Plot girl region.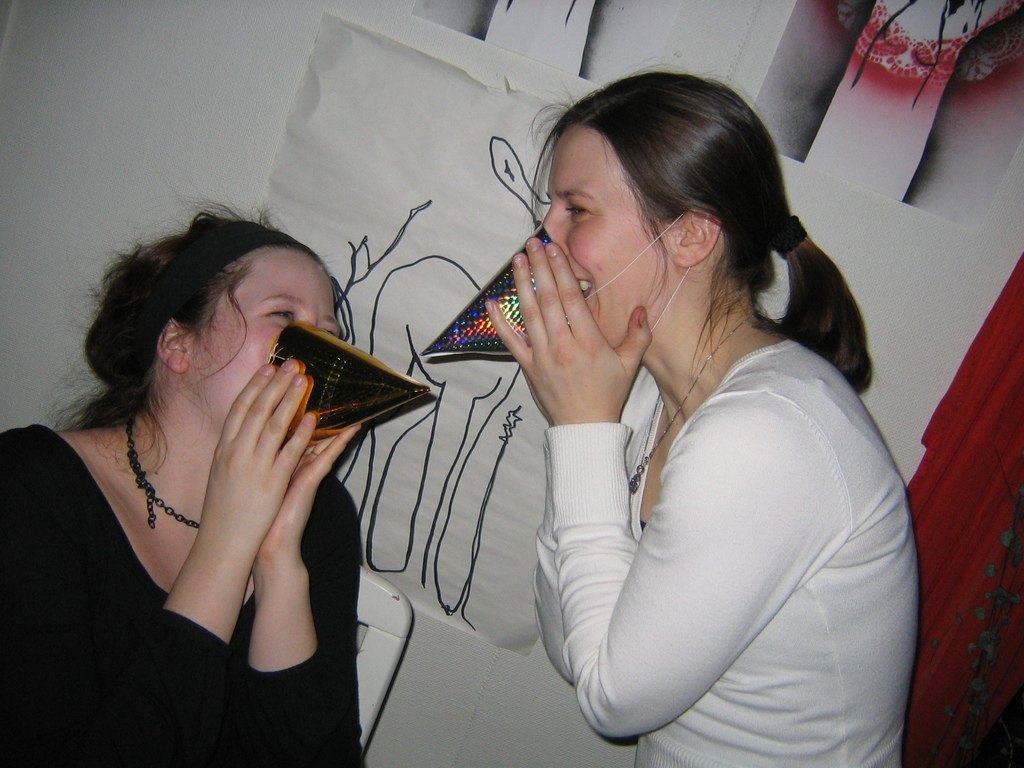
Plotted at (left=488, top=45, right=924, bottom=767).
